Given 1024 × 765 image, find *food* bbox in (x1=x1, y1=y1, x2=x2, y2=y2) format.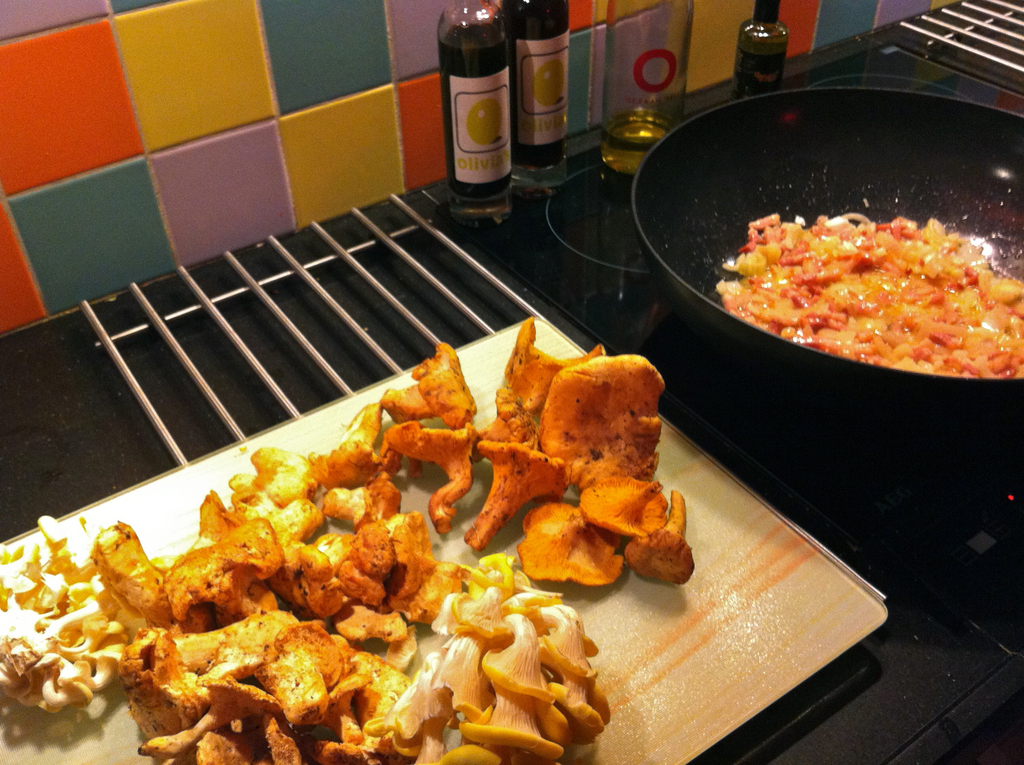
(x1=464, y1=99, x2=502, y2=147).
